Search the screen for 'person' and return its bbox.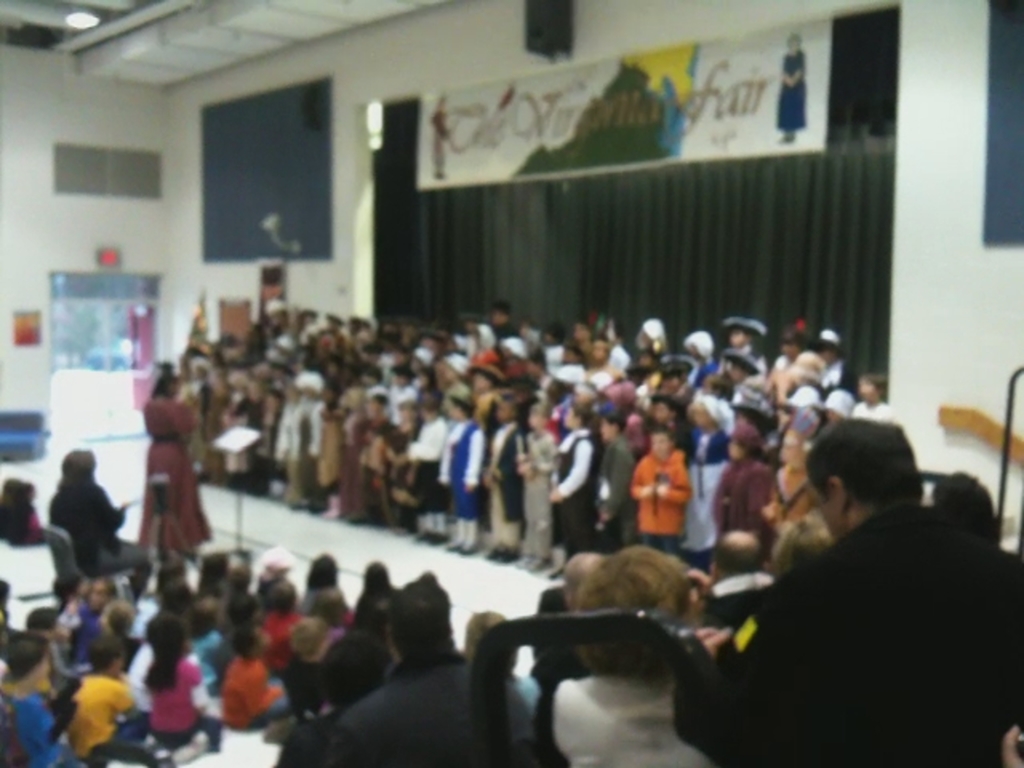
Found: <box>133,358,211,562</box>.
